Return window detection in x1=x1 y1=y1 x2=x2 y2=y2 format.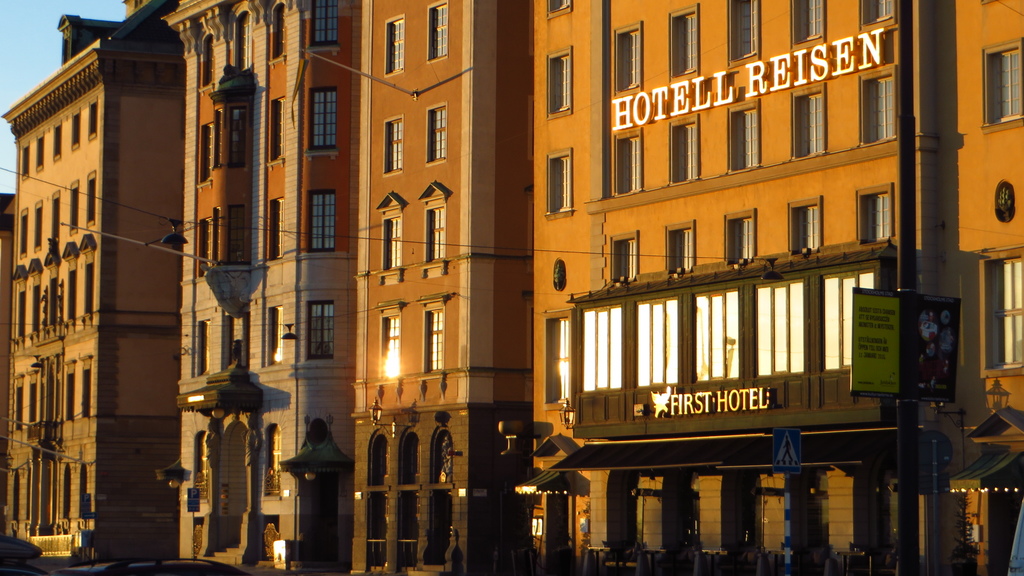
x1=572 y1=308 x2=625 y2=393.
